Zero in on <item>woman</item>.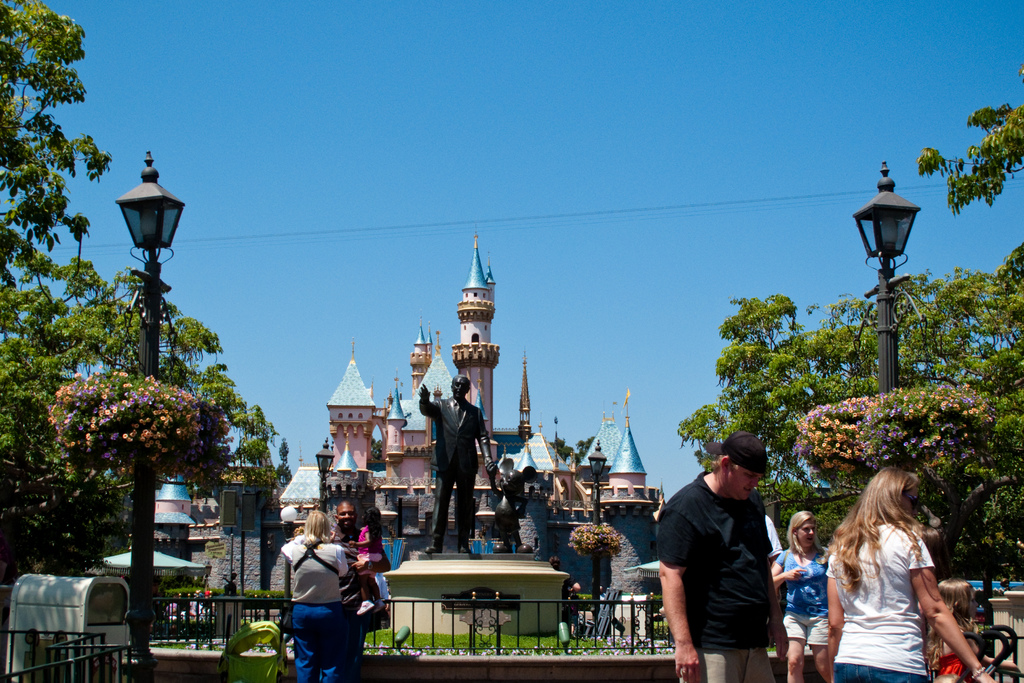
Zeroed in: (left=812, top=459, right=970, bottom=682).
